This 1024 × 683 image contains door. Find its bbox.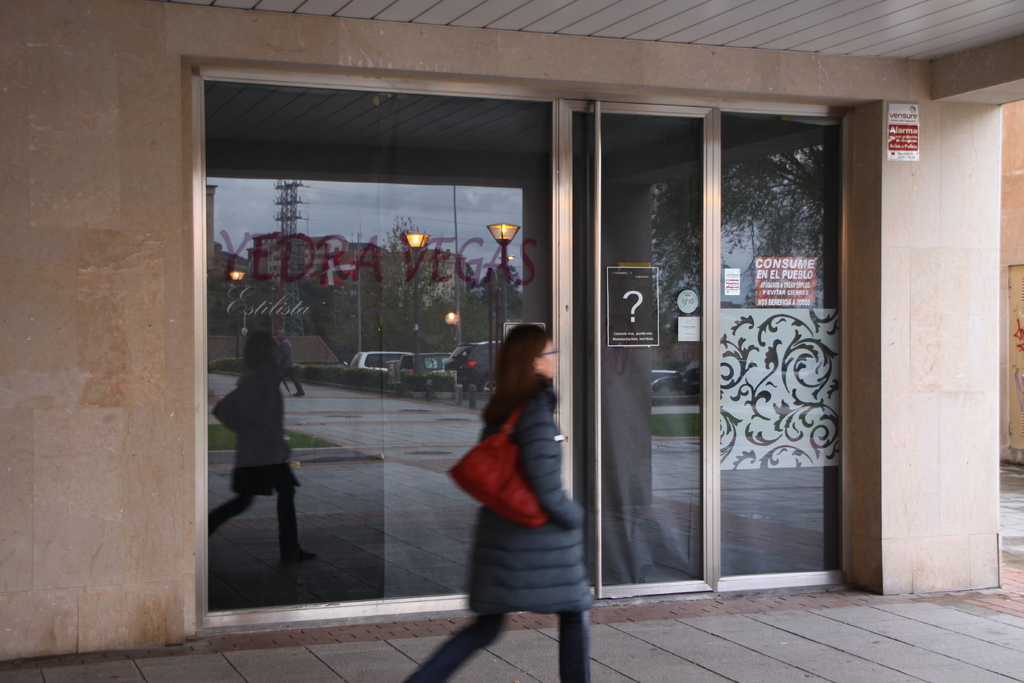
<region>586, 105, 851, 595</region>.
